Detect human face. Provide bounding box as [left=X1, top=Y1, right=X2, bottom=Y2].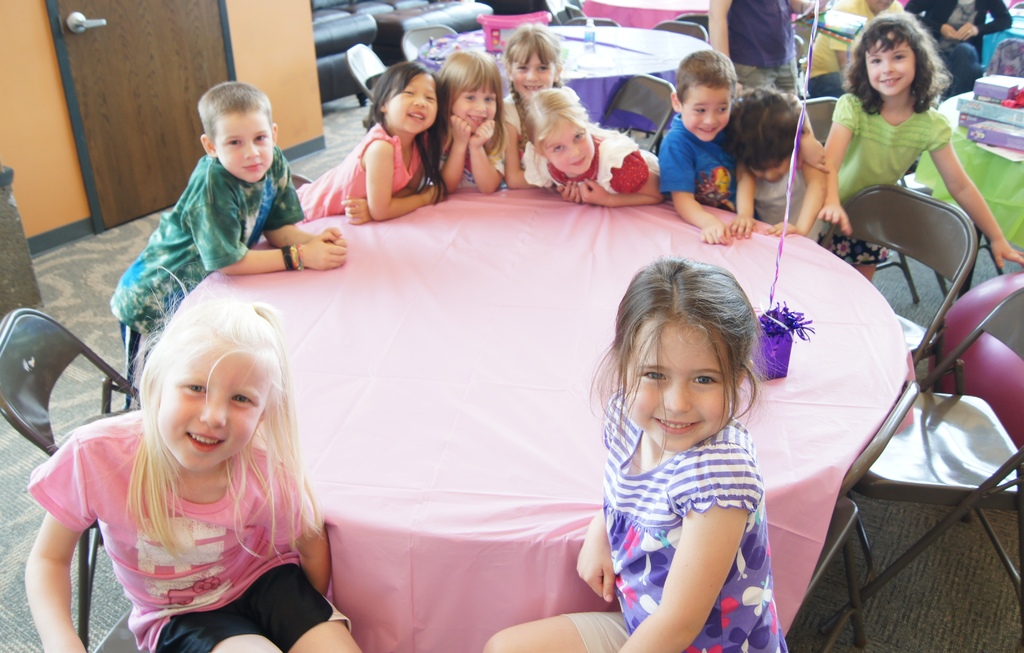
[left=865, top=37, right=917, bottom=95].
